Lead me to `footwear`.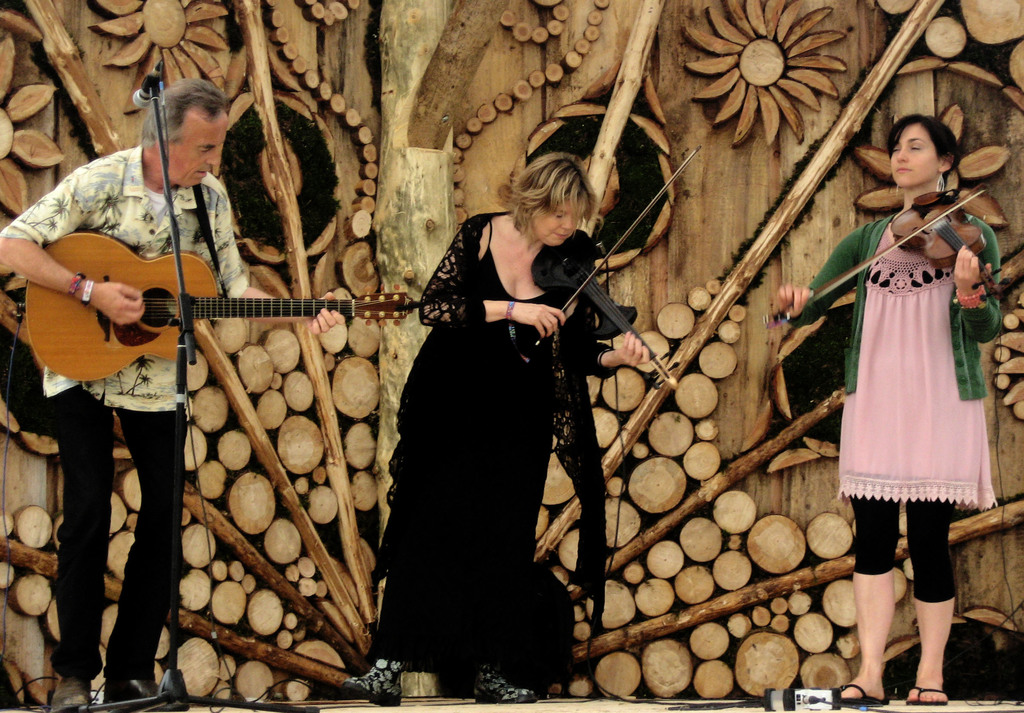
Lead to select_region(472, 659, 538, 705).
